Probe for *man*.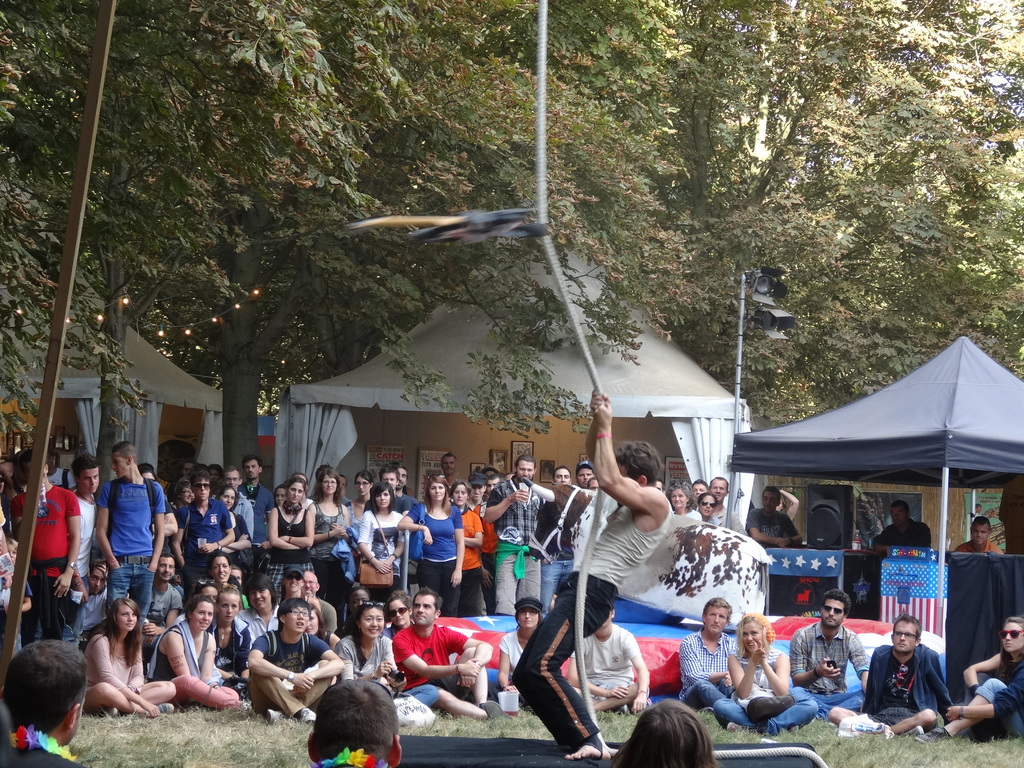
Probe result: Rect(483, 452, 545, 618).
